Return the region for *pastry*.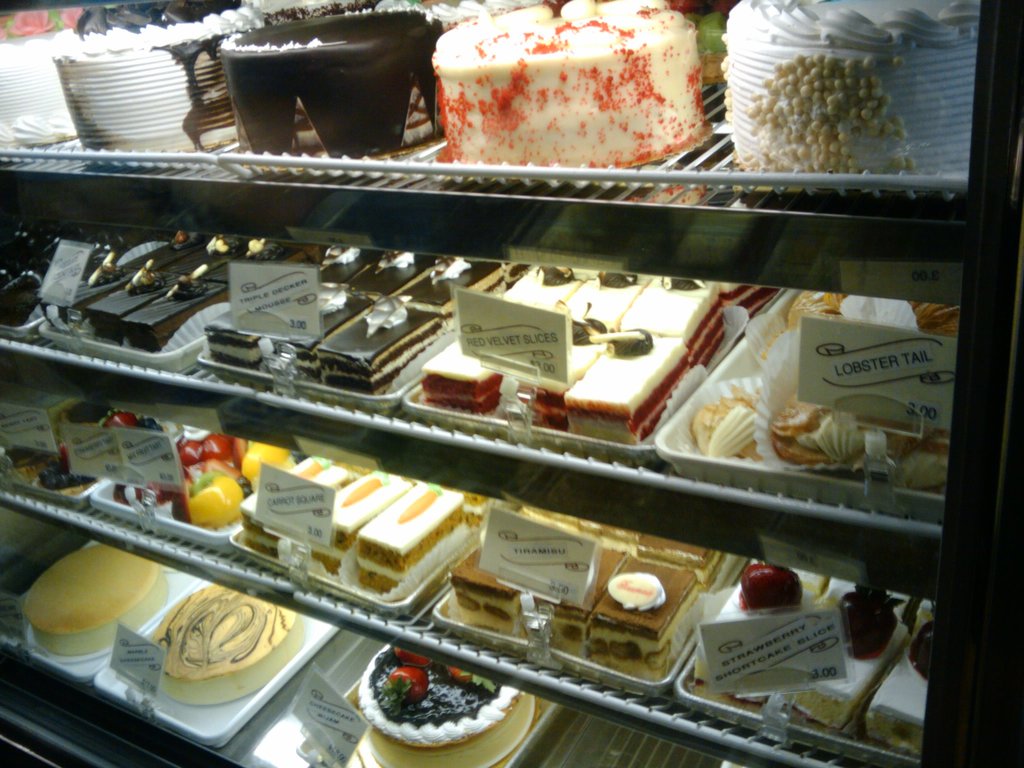
[781,576,920,736].
